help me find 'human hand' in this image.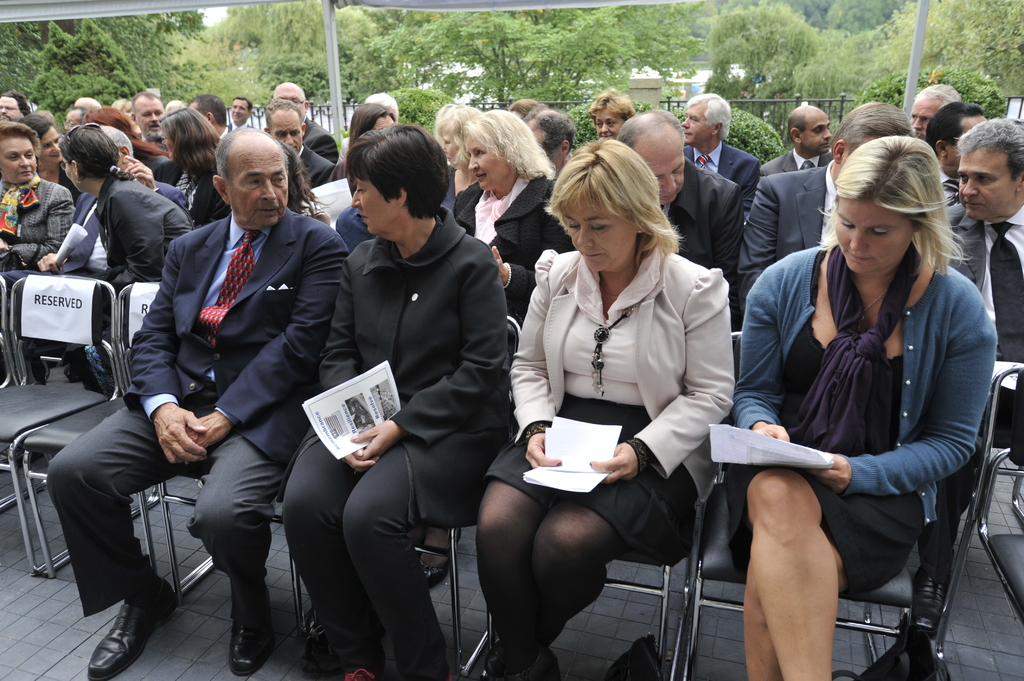
Found it: [348, 422, 401, 461].
